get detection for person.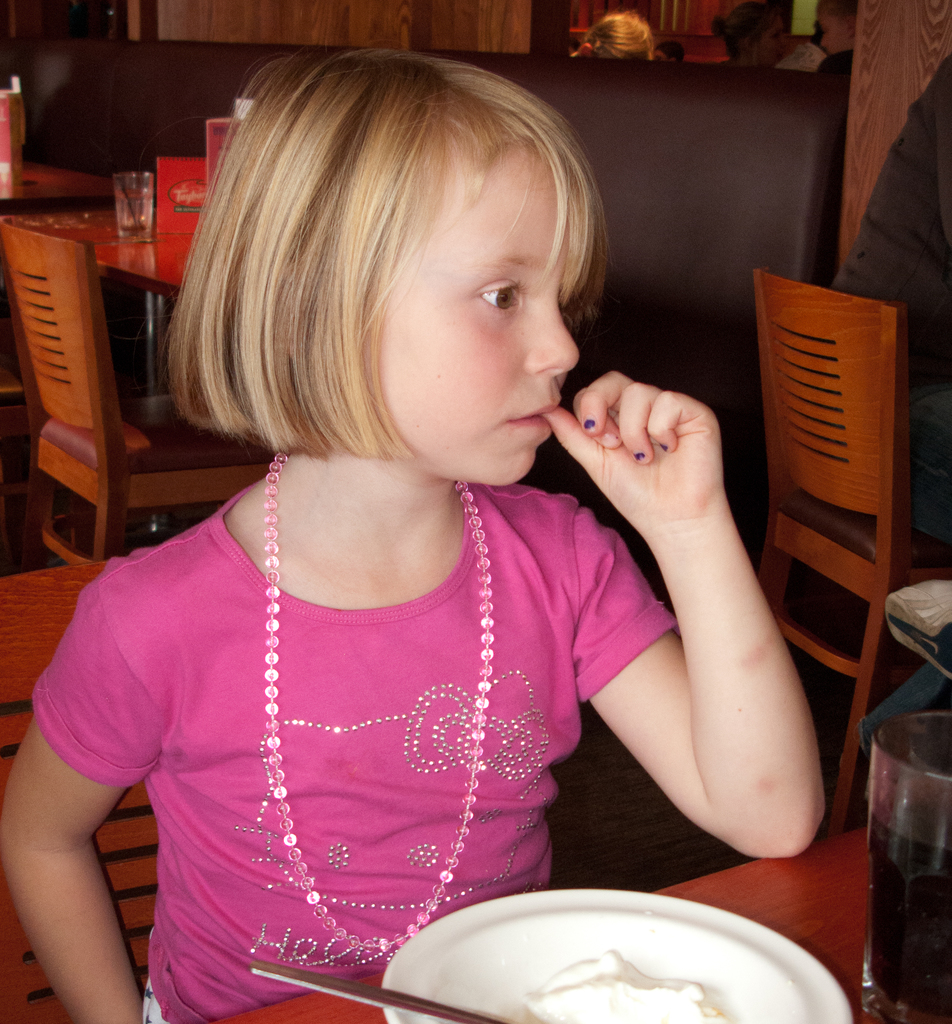
Detection: locate(710, 0, 787, 70).
